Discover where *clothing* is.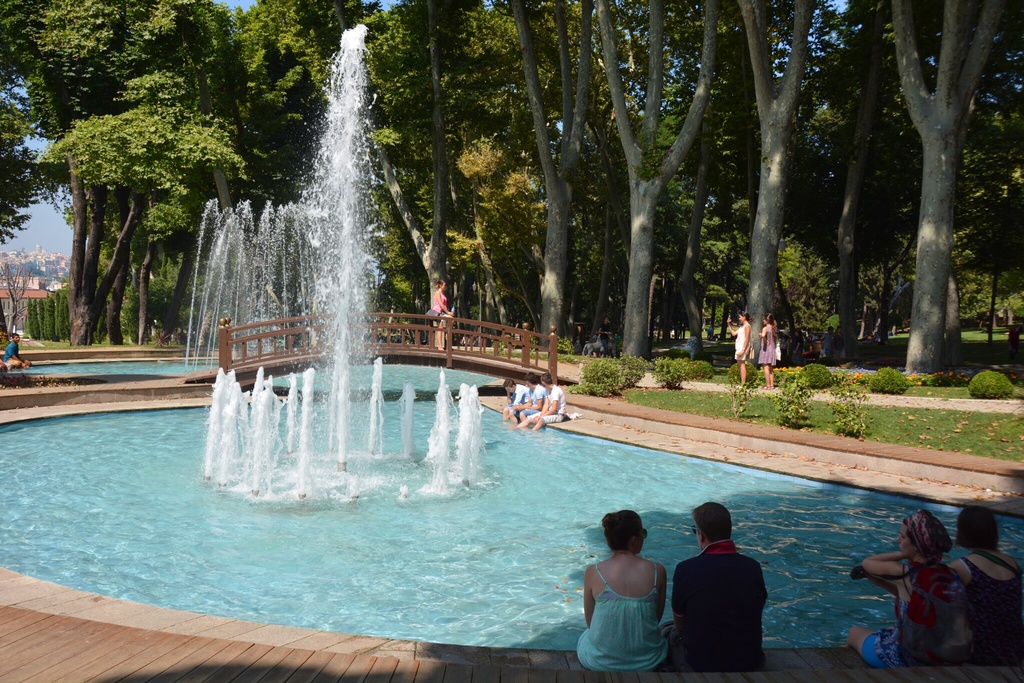
Discovered at (861, 555, 959, 673).
